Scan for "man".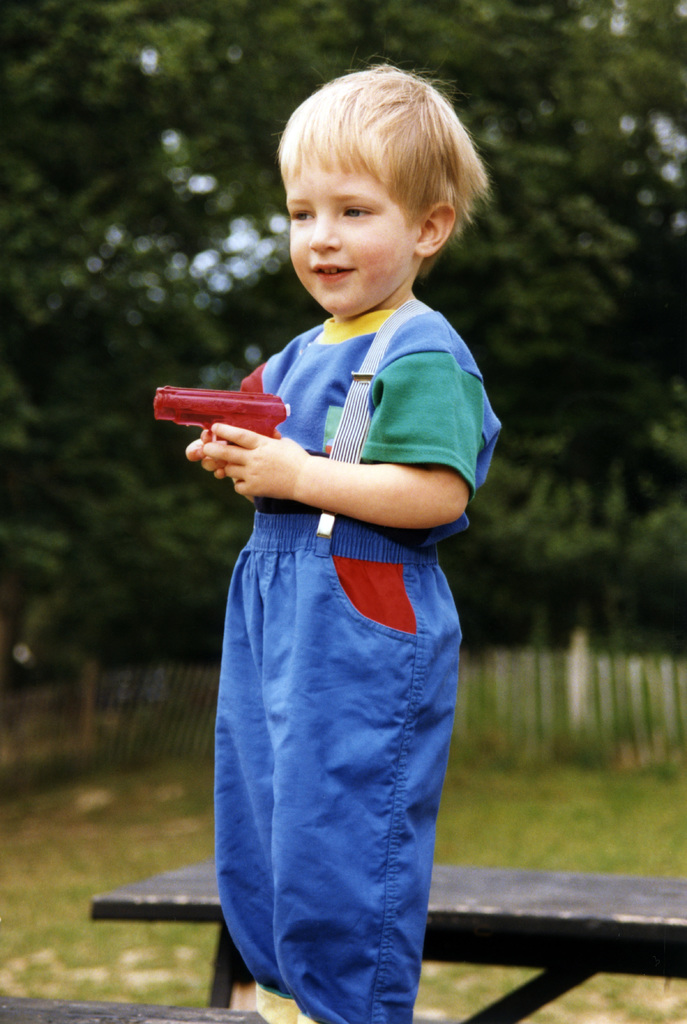
Scan result: 180/61/499/1023.
